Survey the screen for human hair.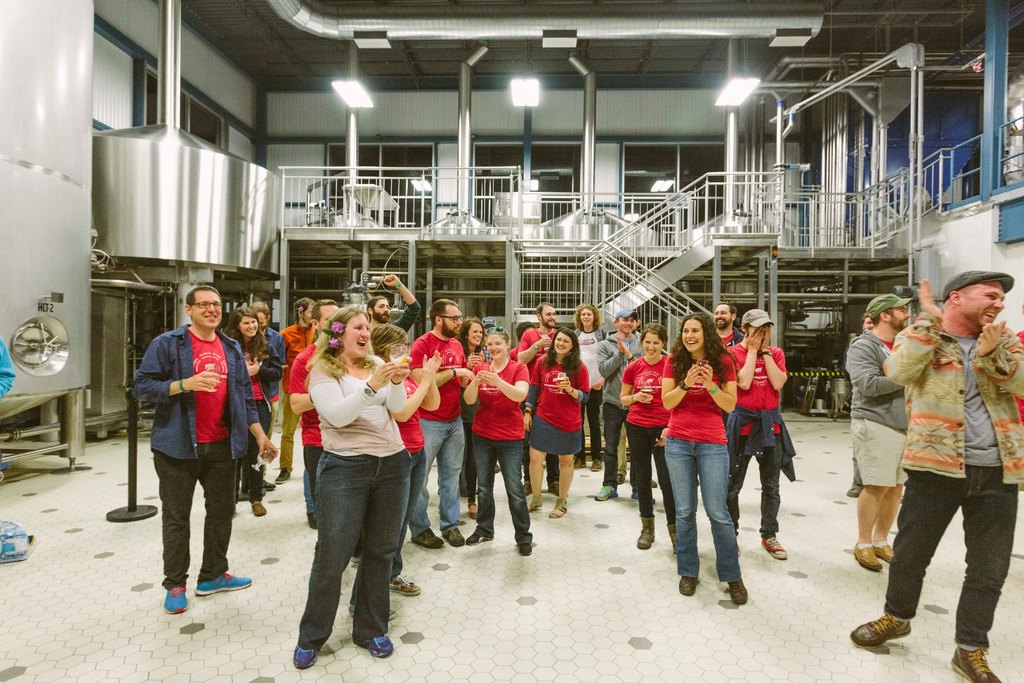
Survey found: (311,315,376,383).
